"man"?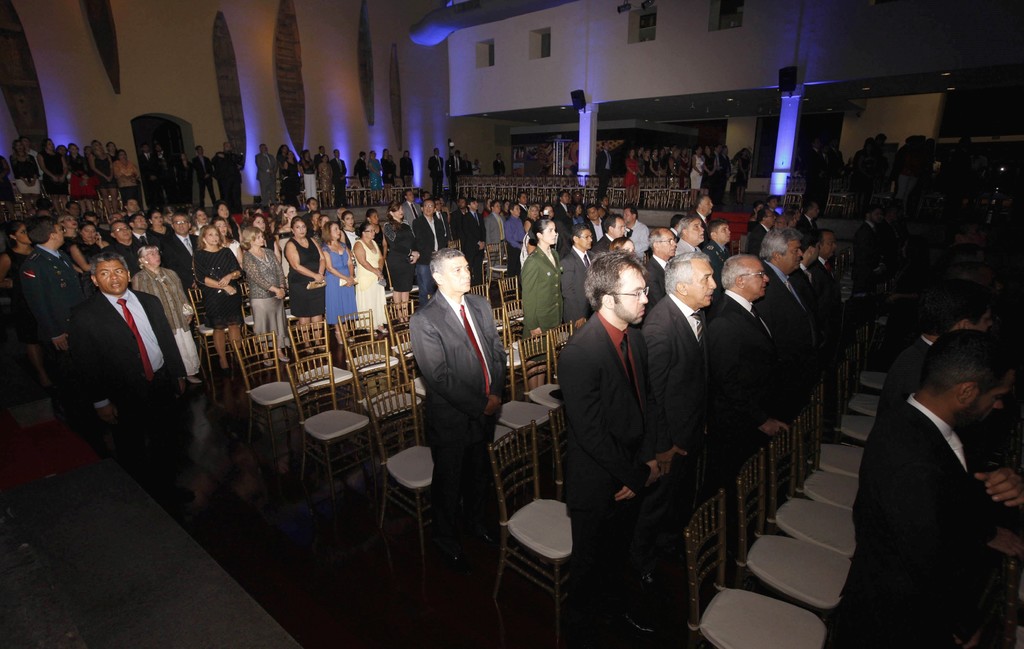
[834, 141, 844, 178]
